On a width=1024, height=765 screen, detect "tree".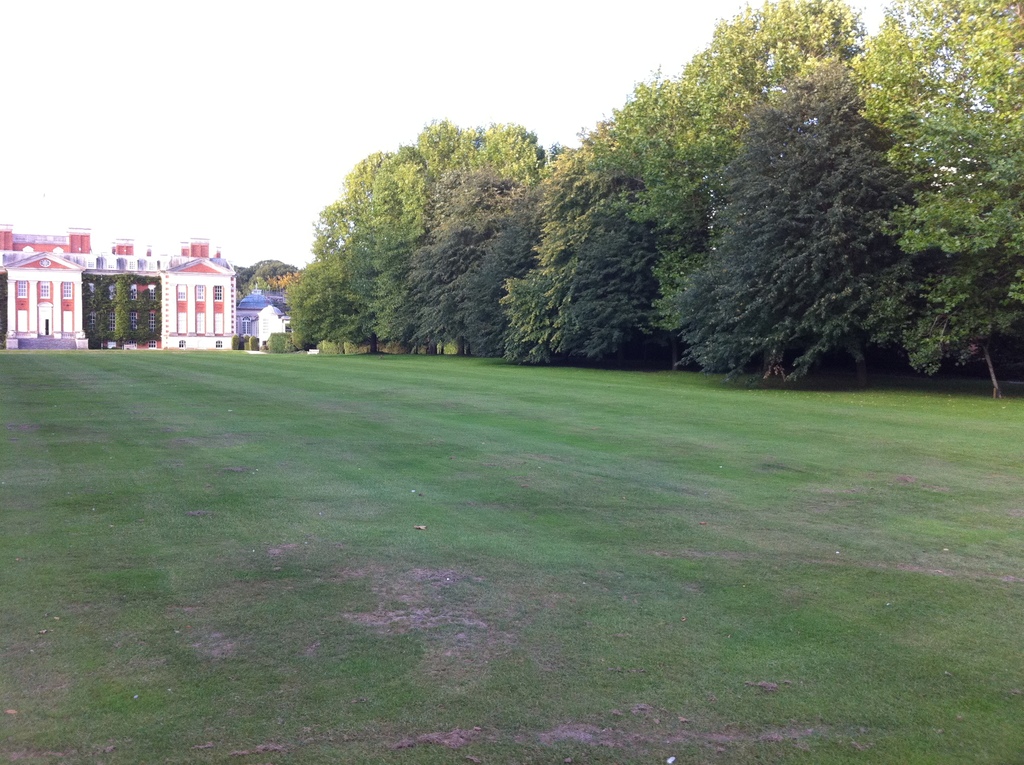
bbox(344, 143, 423, 350).
